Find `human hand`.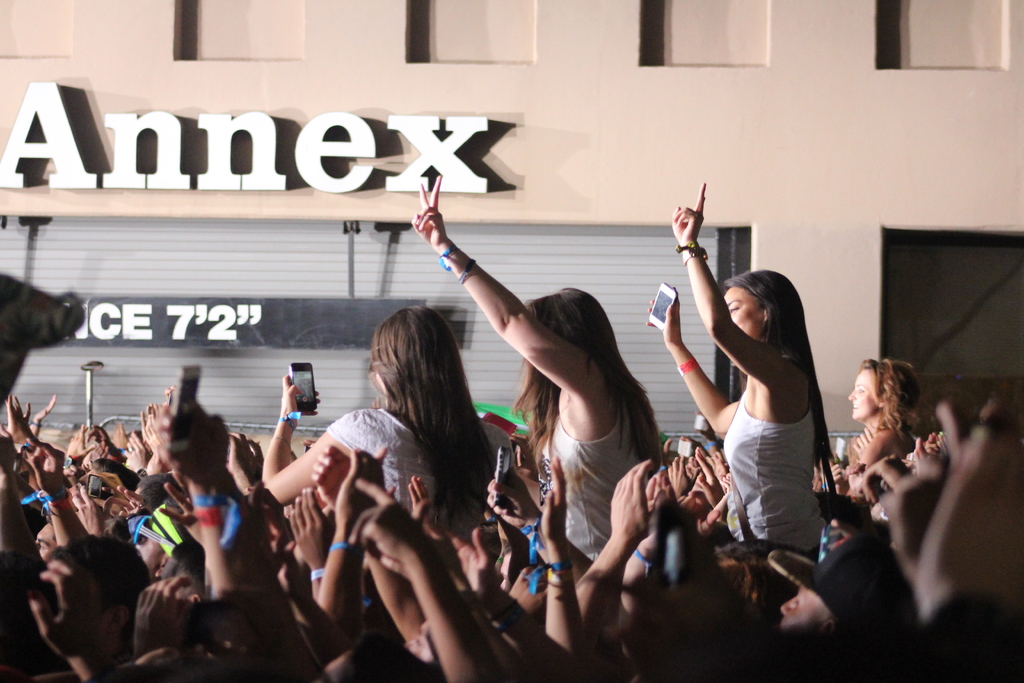
[x1=925, y1=427, x2=939, y2=454].
